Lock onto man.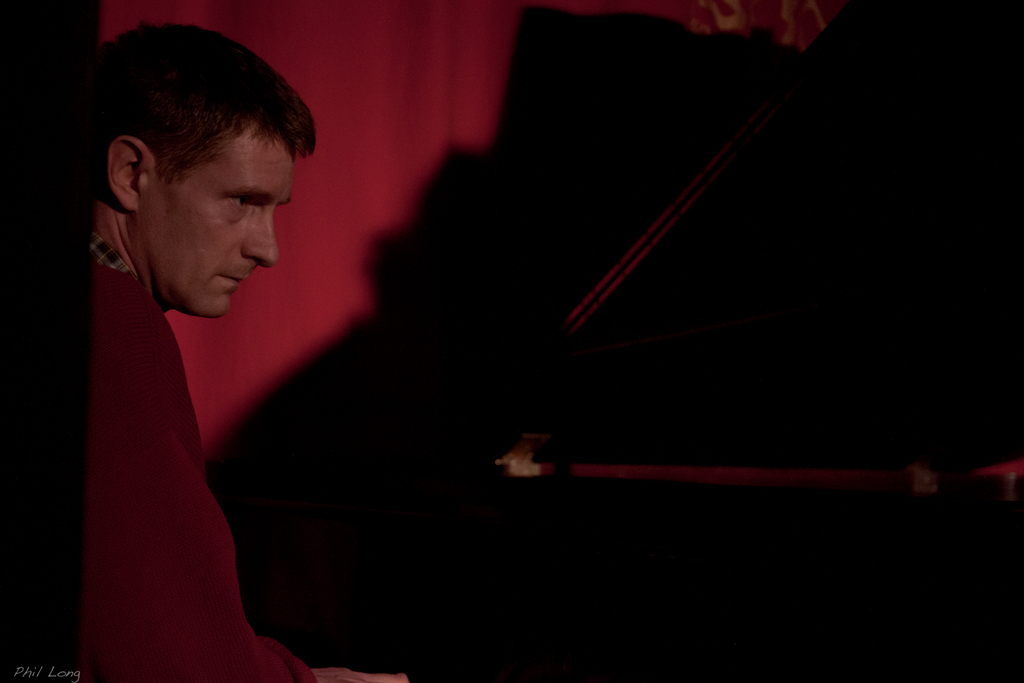
Locked: x1=55, y1=36, x2=456, y2=648.
